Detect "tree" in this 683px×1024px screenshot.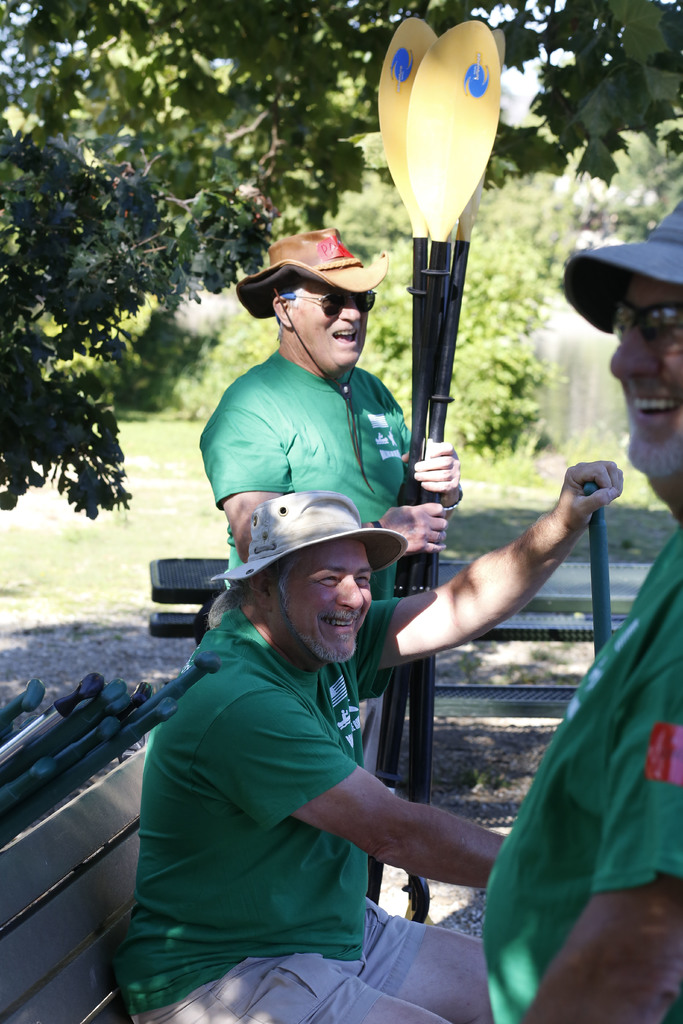
Detection: 582, 111, 682, 241.
